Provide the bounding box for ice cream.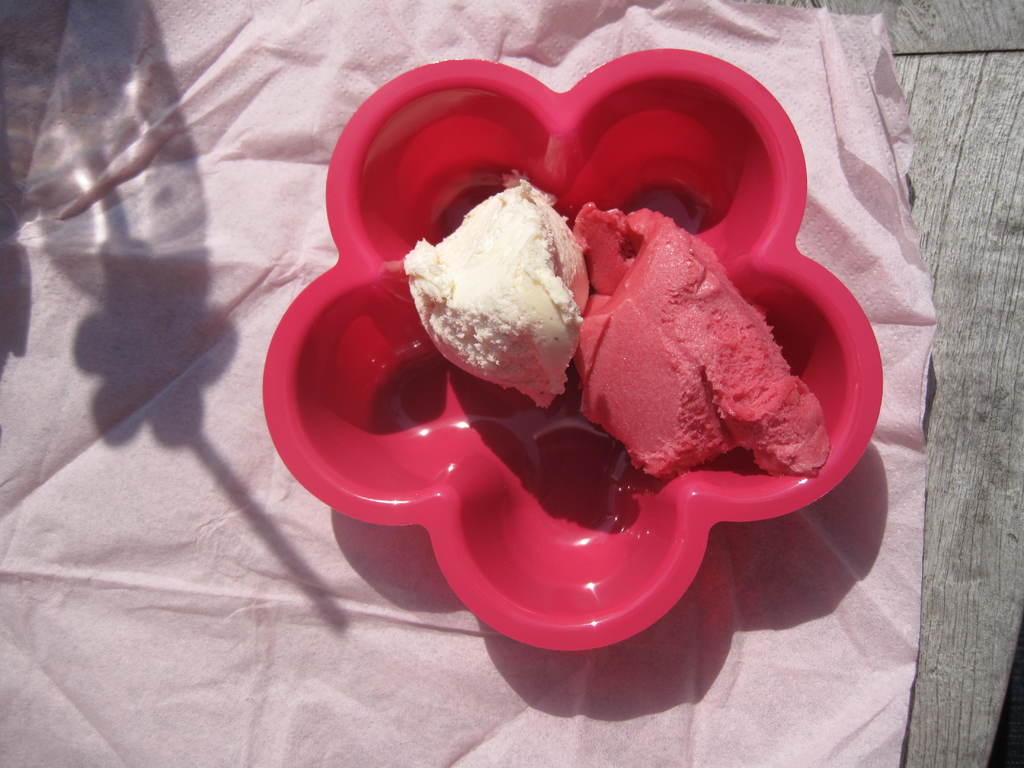
region(571, 200, 836, 488).
